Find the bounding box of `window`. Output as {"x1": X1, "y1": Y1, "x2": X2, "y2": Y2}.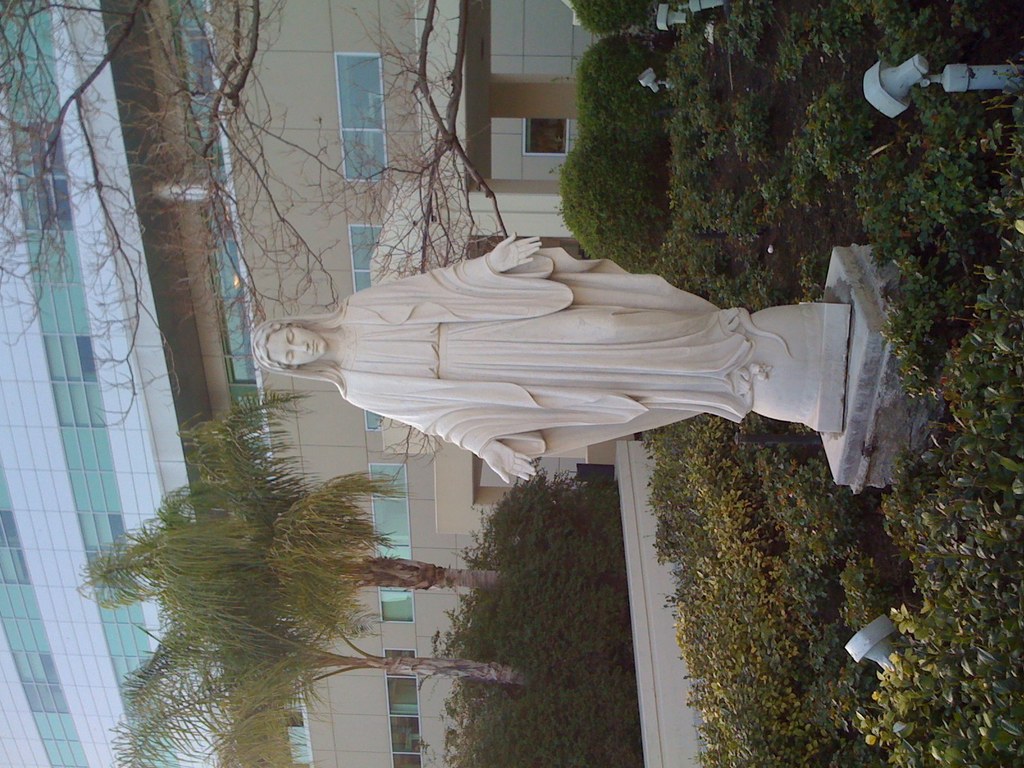
{"x1": 364, "y1": 410, "x2": 379, "y2": 431}.
